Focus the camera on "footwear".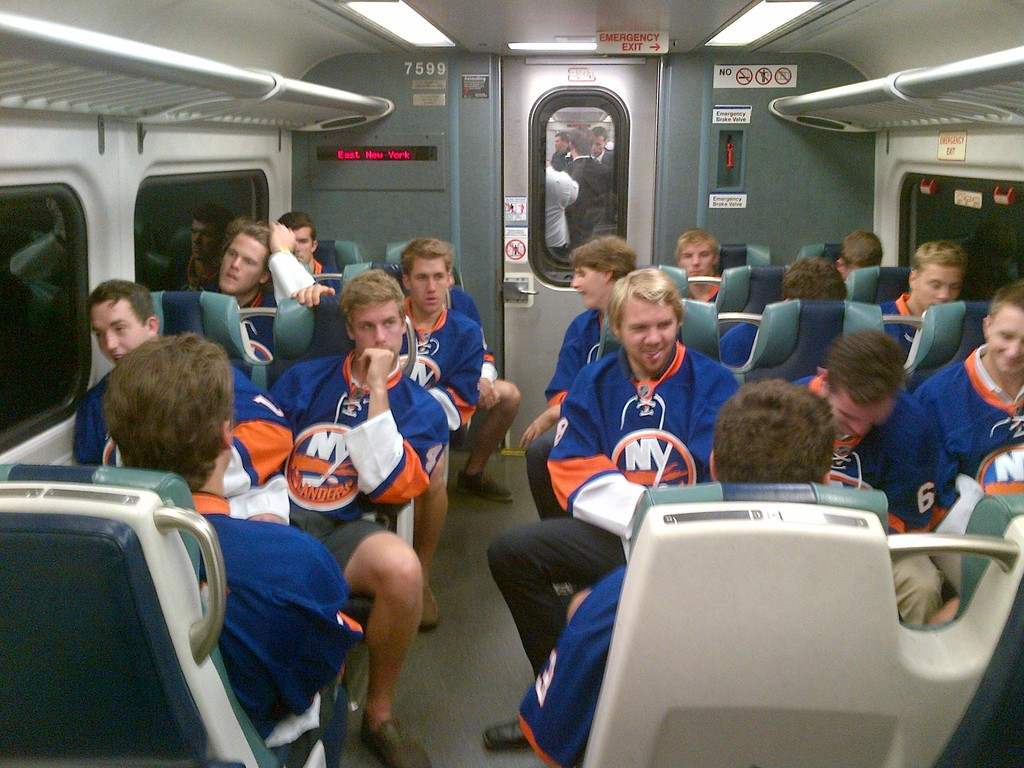
Focus region: bbox=(480, 722, 534, 753).
